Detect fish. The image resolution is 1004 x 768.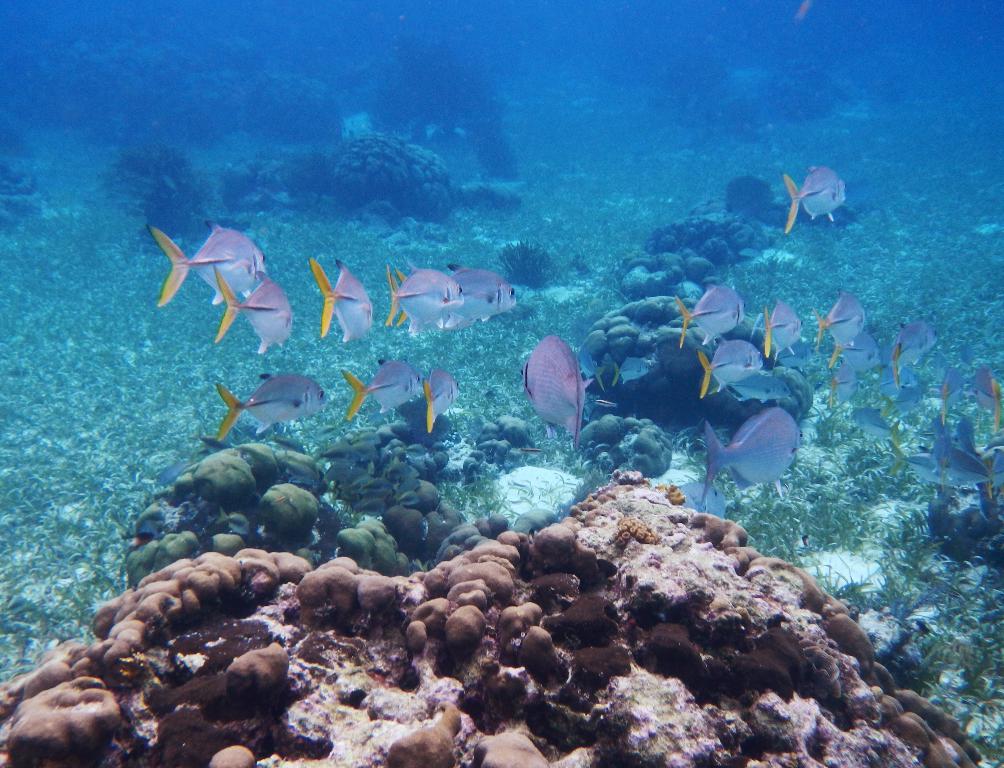
{"x1": 316, "y1": 444, "x2": 362, "y2": 471}.
